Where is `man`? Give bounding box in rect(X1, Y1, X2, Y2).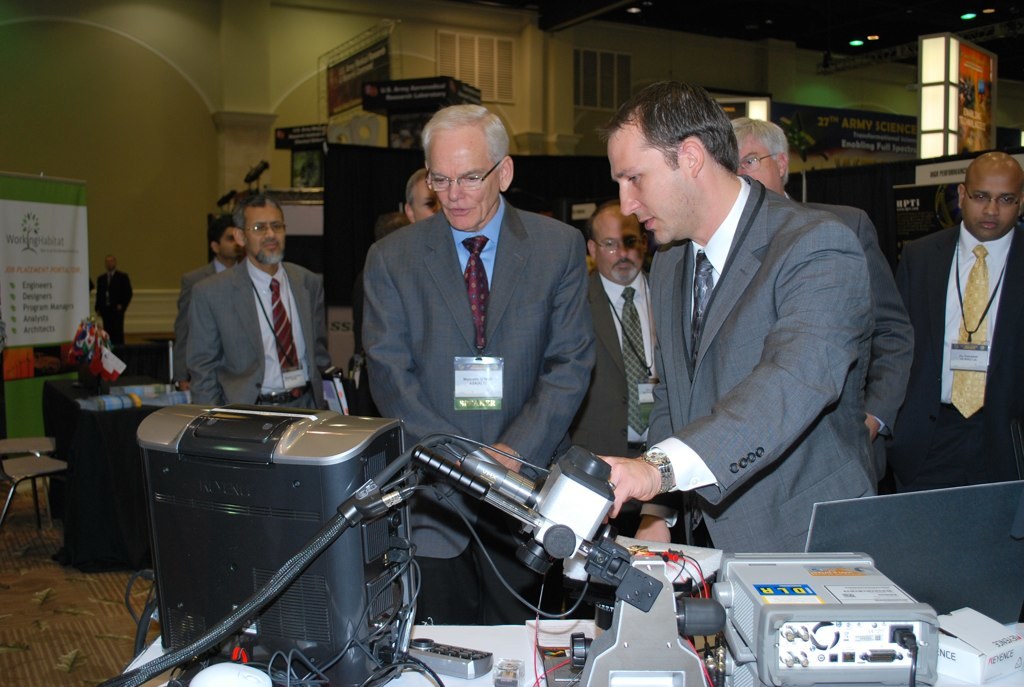
rect(362, 103, 601, 624).
